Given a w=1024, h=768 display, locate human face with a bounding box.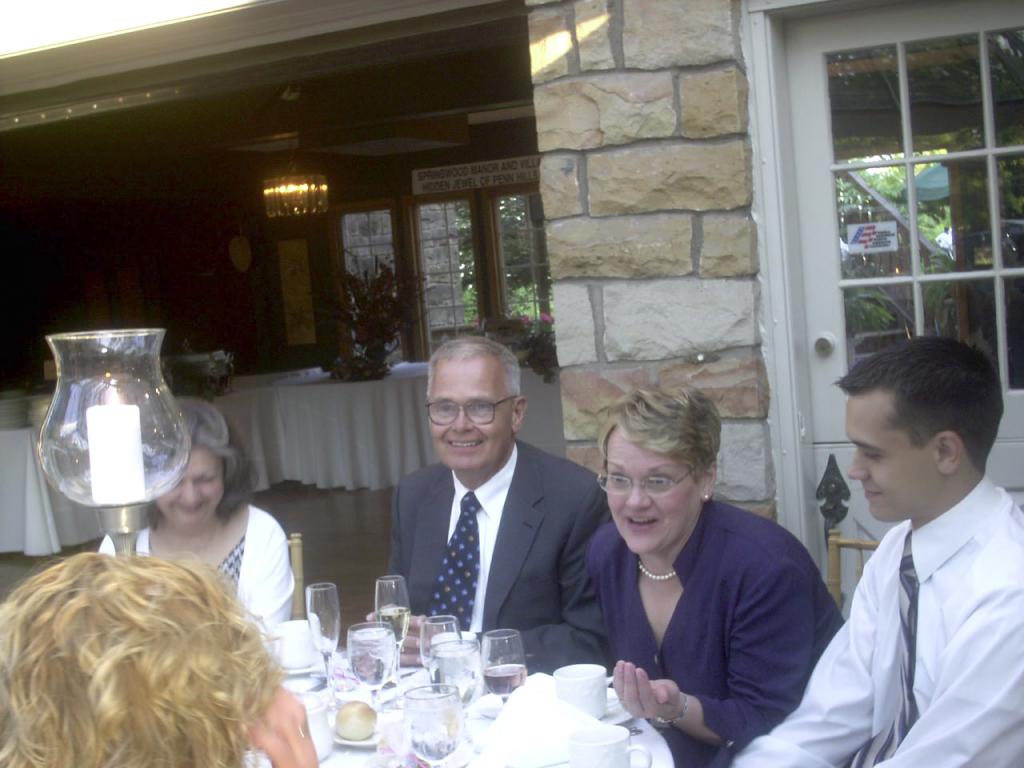
Located: Rect(428, 358, 514, 468).
